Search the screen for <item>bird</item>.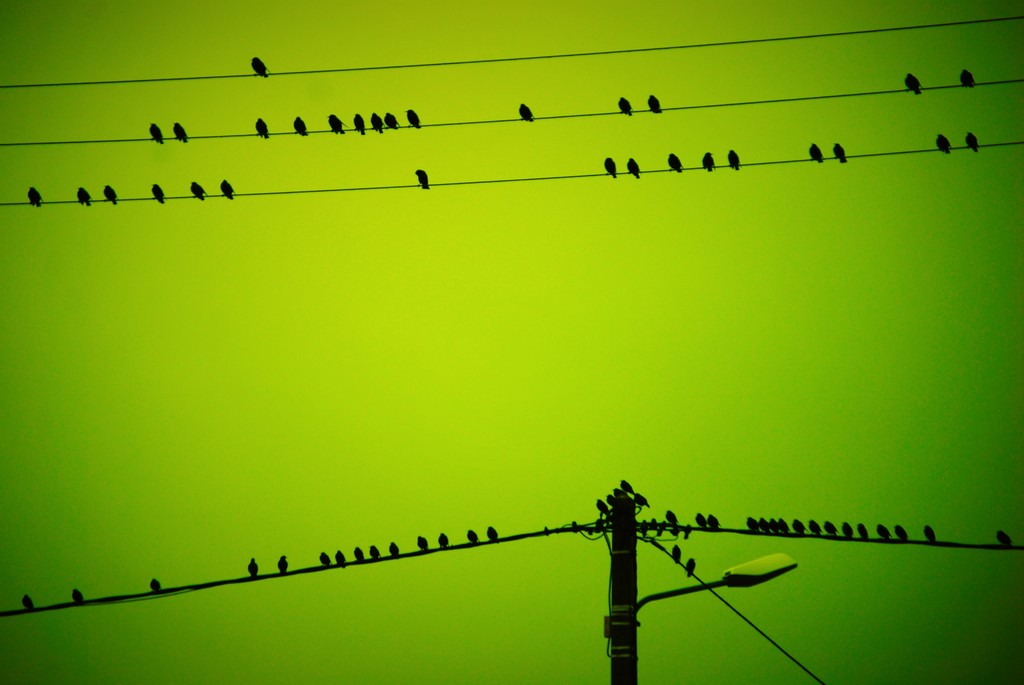
Found at (102,184,120,205).
